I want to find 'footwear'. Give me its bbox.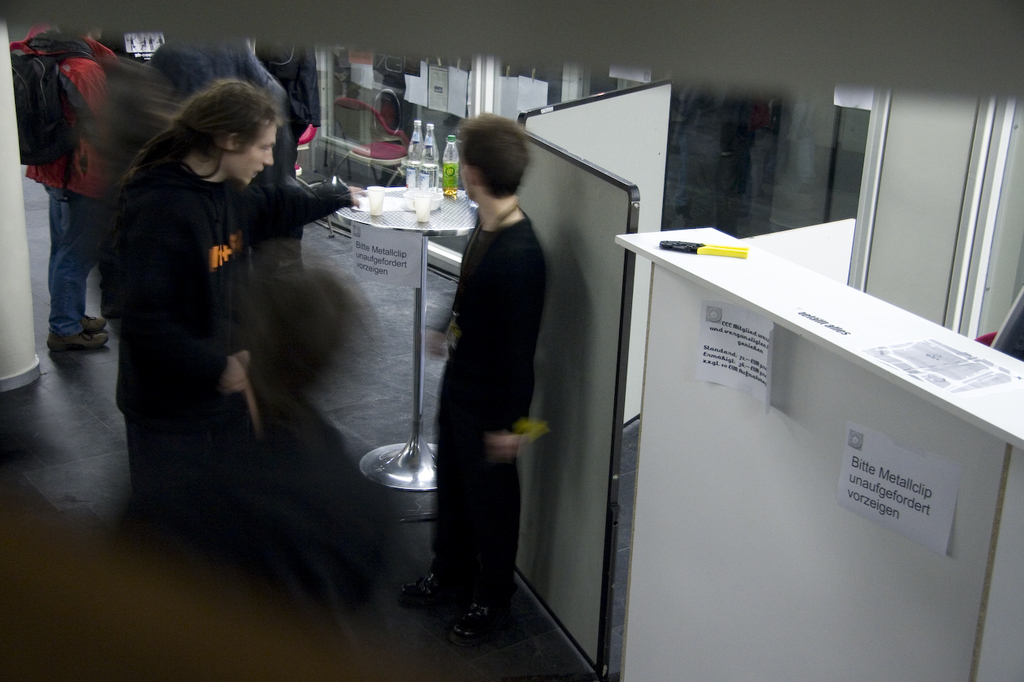
(x1=398, y1=570, x2=442, y2=611).
